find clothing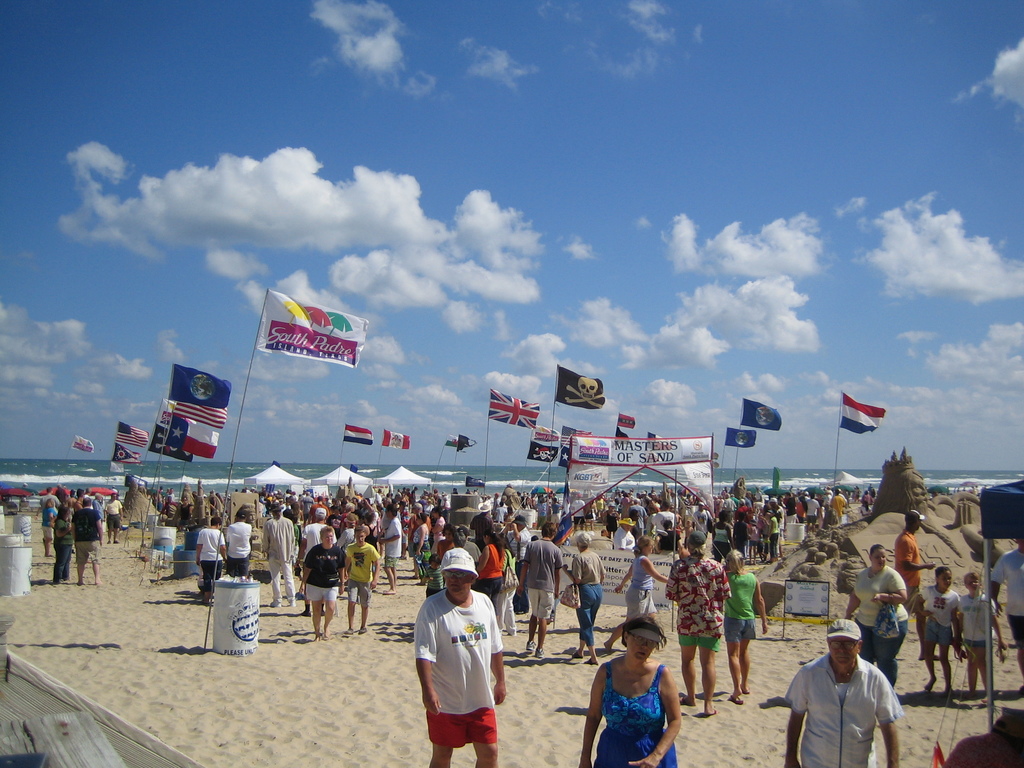
<box>524,538,564,616</box>
